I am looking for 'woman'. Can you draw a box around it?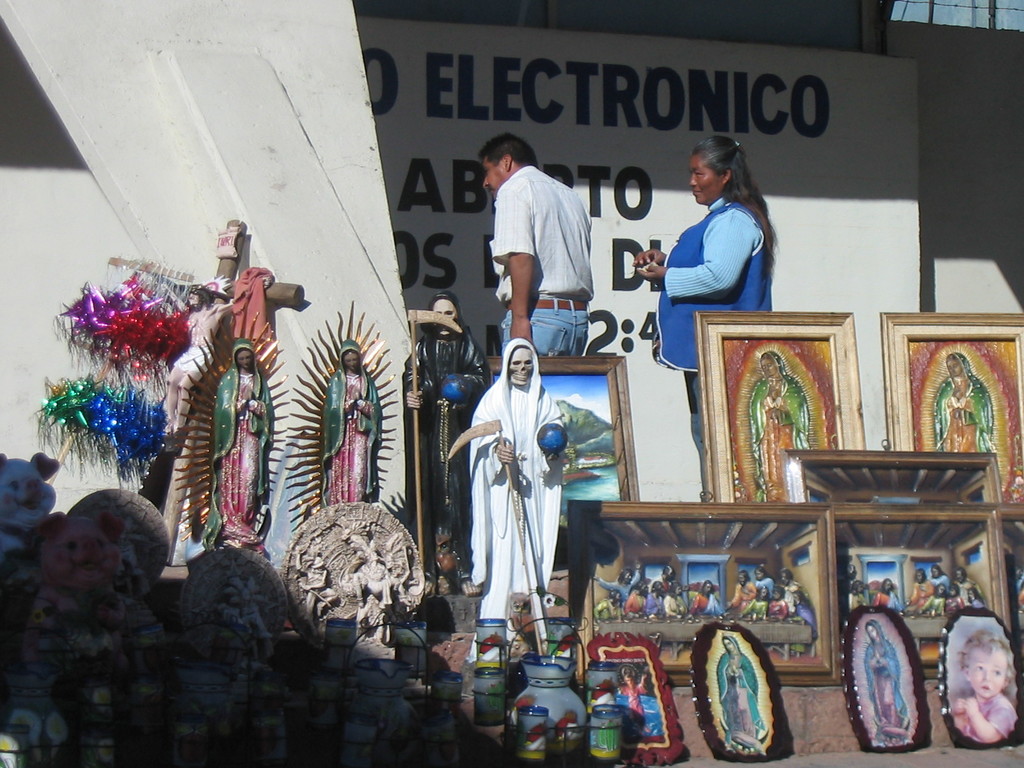
Sure, the bounding box is detection(657, 140, 781, 339).
